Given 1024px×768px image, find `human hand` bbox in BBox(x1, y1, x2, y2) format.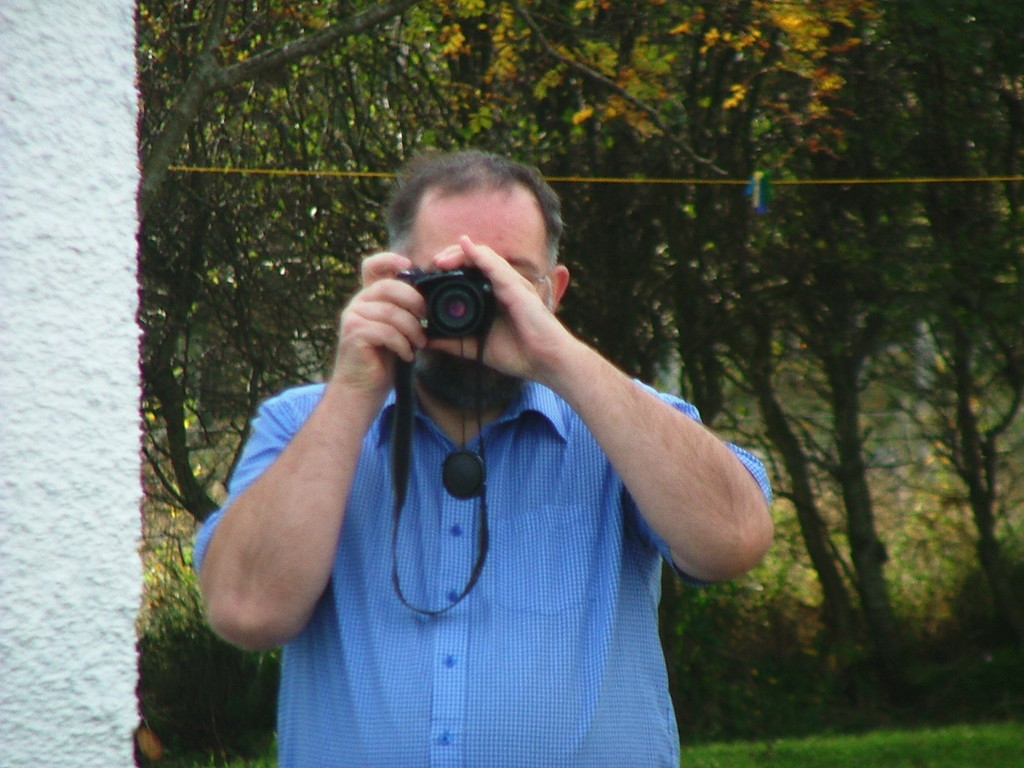
BBox(331, 259, 426, 399).
